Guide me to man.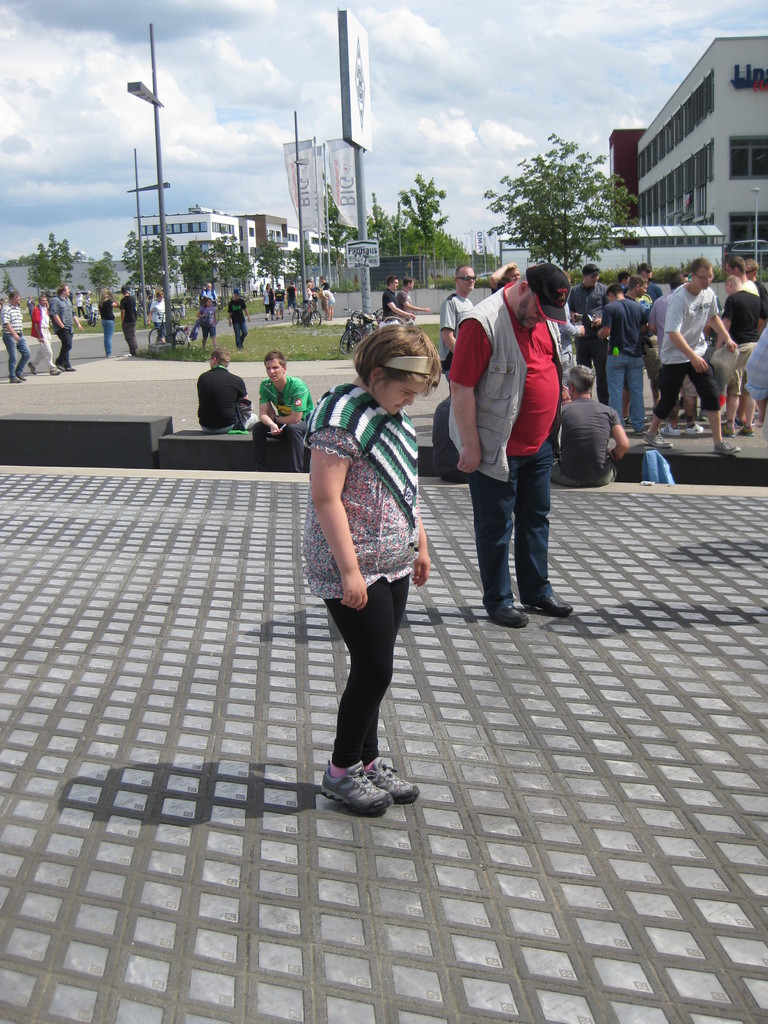
Guidance: left=49, top=285, right=84, bottom=371.
